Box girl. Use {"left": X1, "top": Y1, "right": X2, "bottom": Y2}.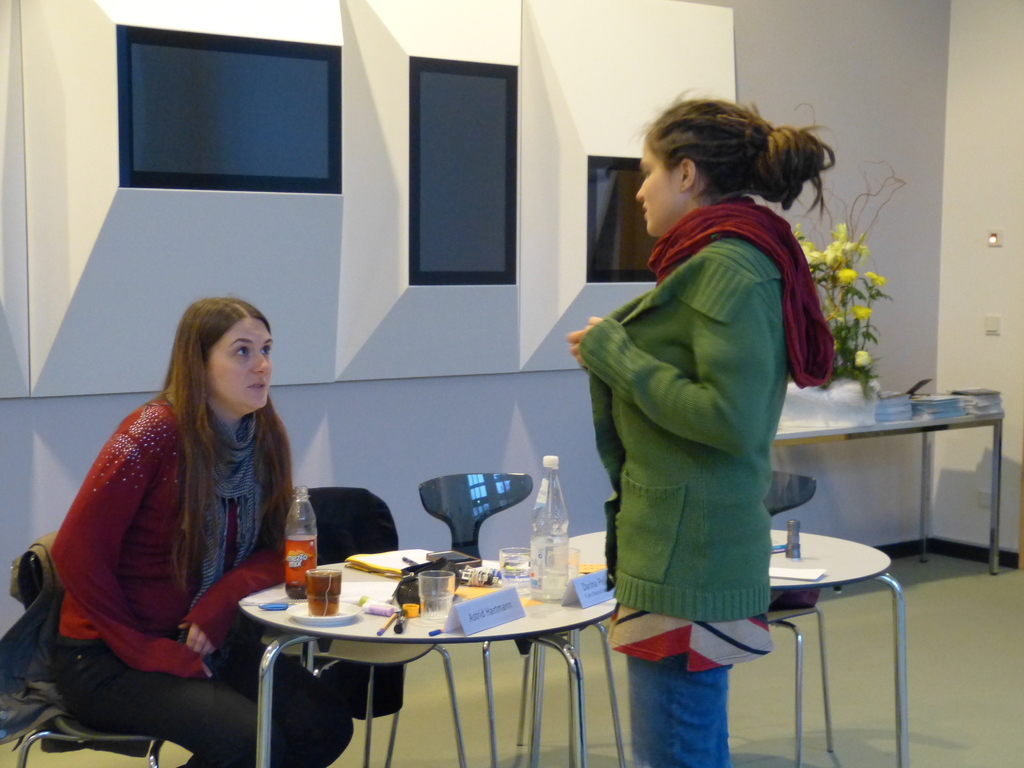
{"left": 564, "top": 88, "right": 836, "bottom": 767}.
